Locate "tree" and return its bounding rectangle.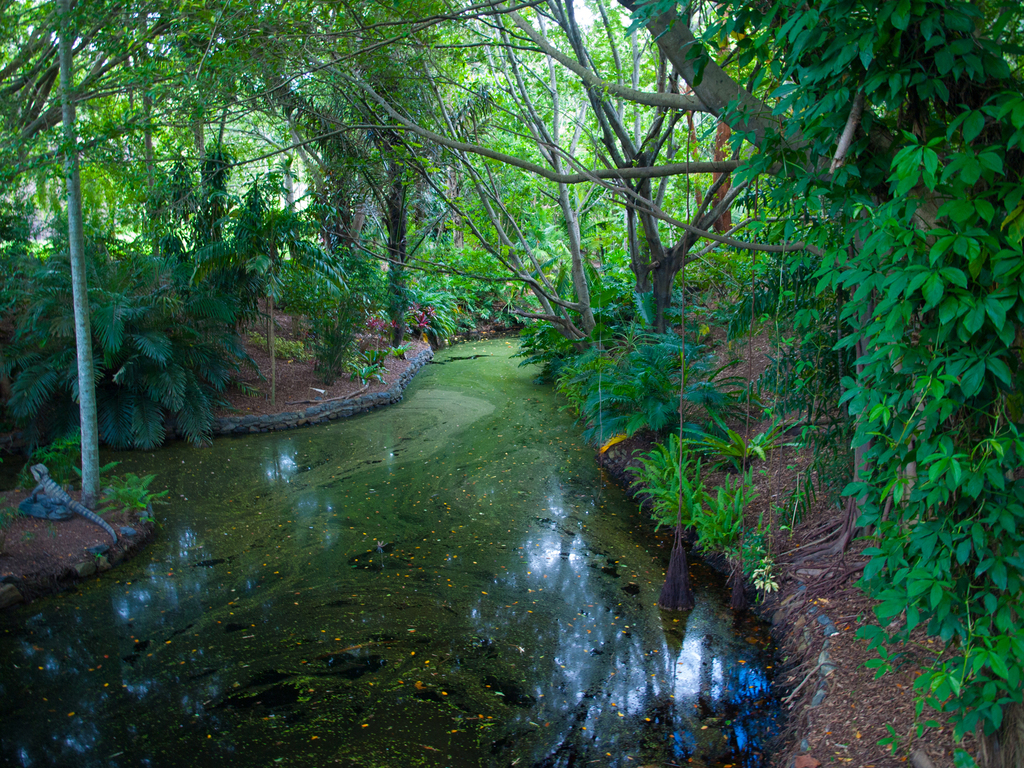
Rect(494, 0, 974, 333).
